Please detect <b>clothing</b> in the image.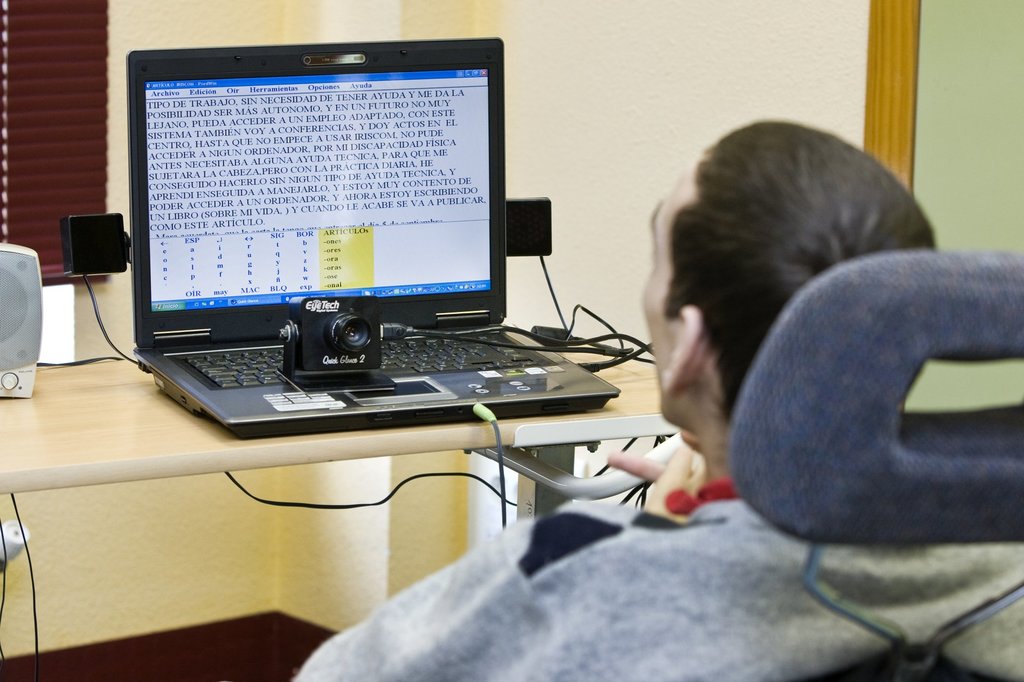
[left=289, top=469, right=1023, bottom=681].
